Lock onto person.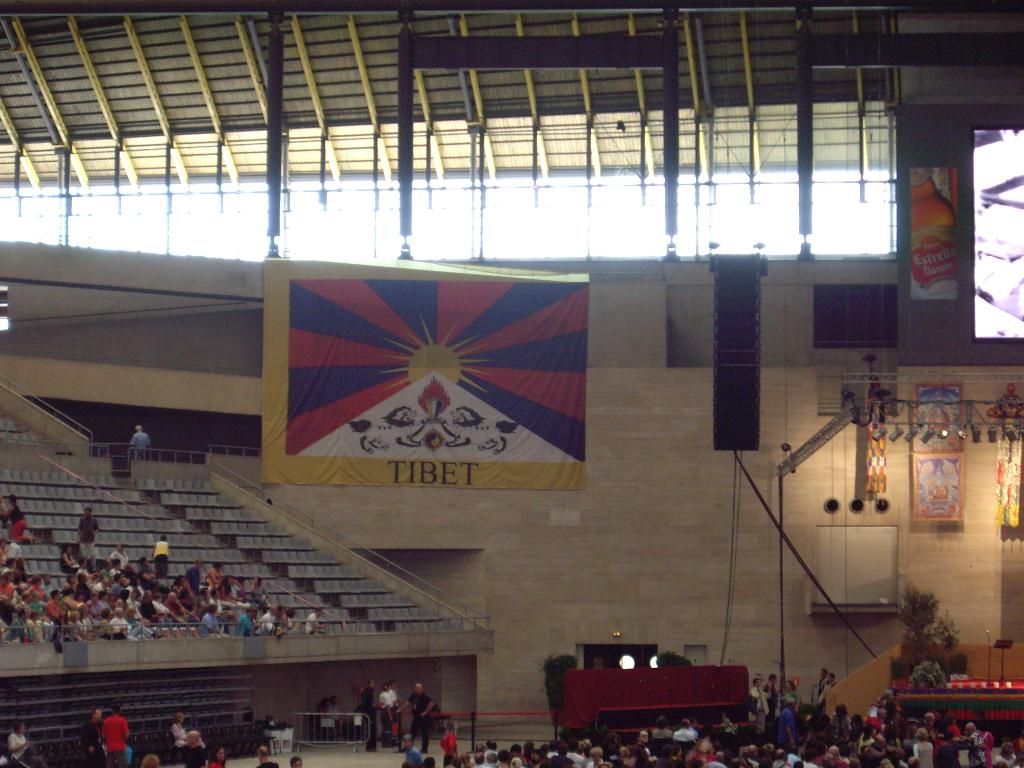
Locked: 364, 680, 377, 752.
